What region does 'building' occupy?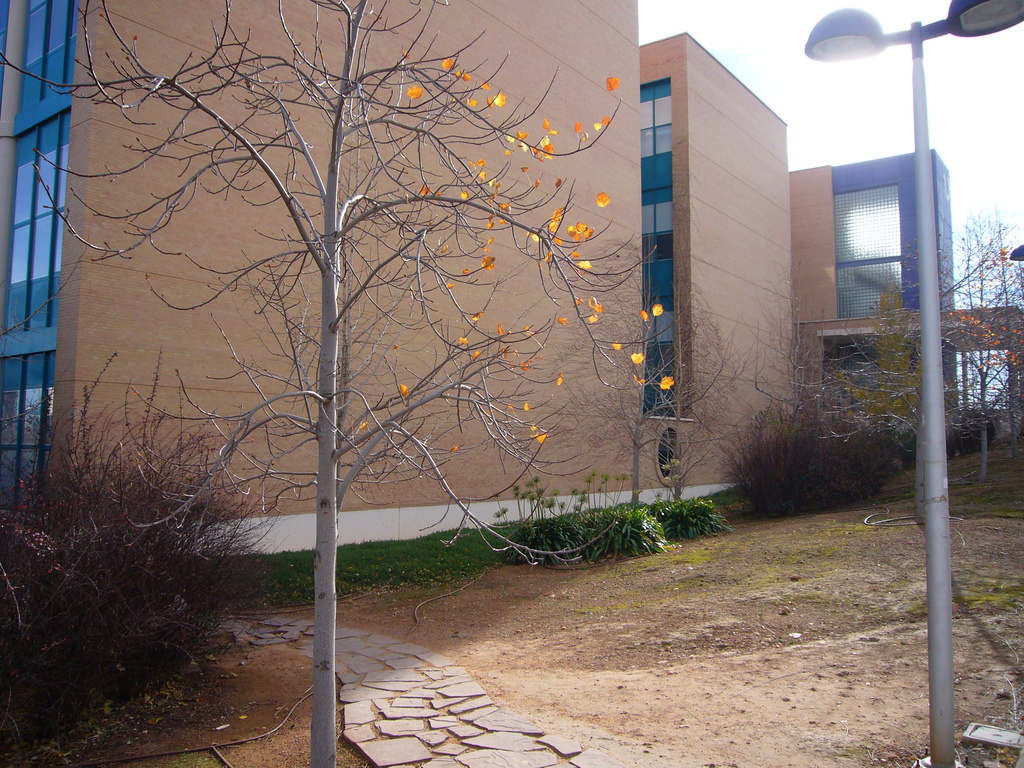
0:0:1023:557.
